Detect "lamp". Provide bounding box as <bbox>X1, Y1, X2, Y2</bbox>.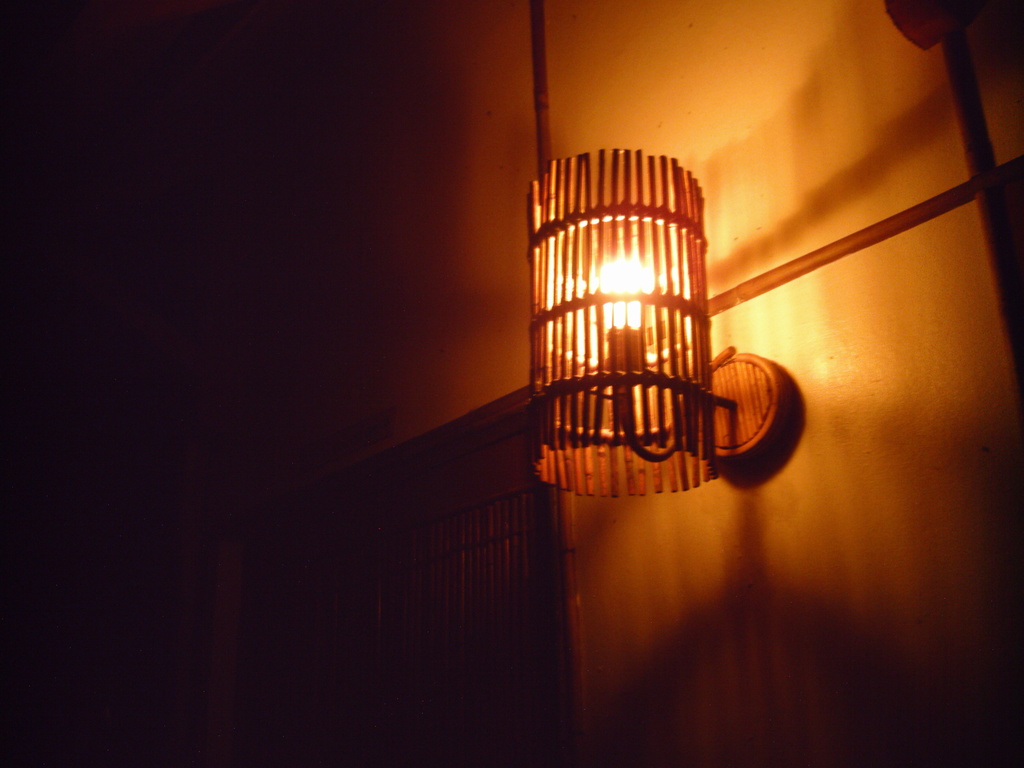
<bbox>549, 88, 823, 525</bbox>.
